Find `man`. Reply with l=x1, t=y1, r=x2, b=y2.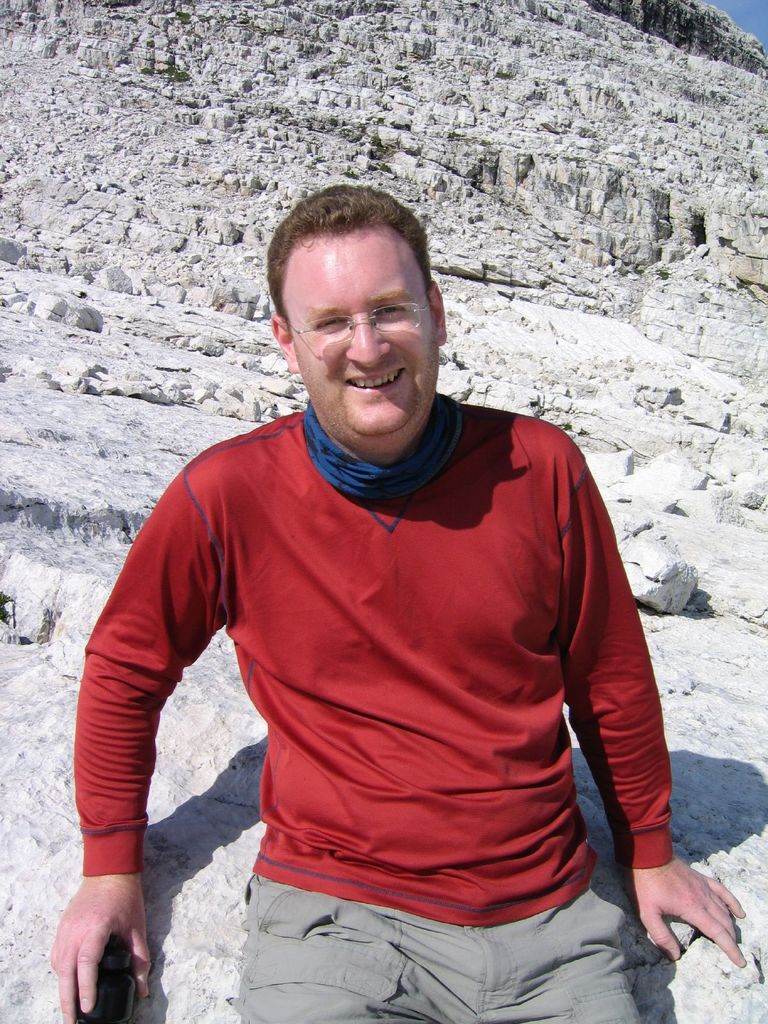
l=72, t=186, r=705, b=1000.
